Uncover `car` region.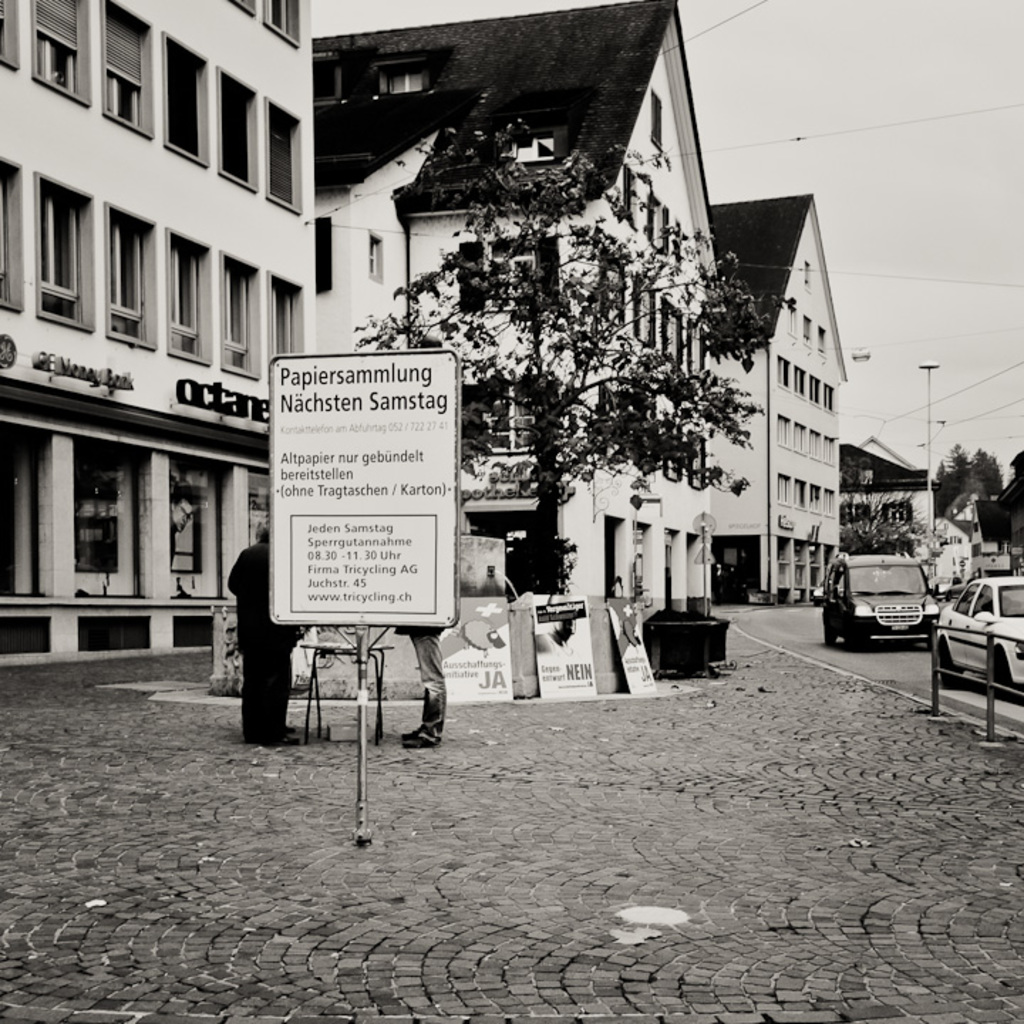
Uncovered: 937, 575, 1023, 698.
